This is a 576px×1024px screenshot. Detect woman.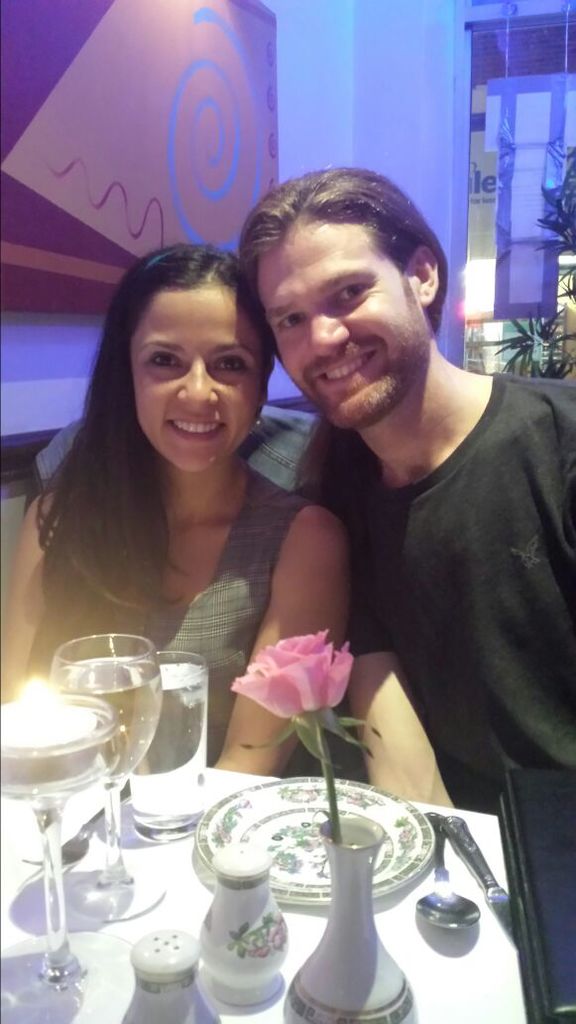
[17,228,329,744].
